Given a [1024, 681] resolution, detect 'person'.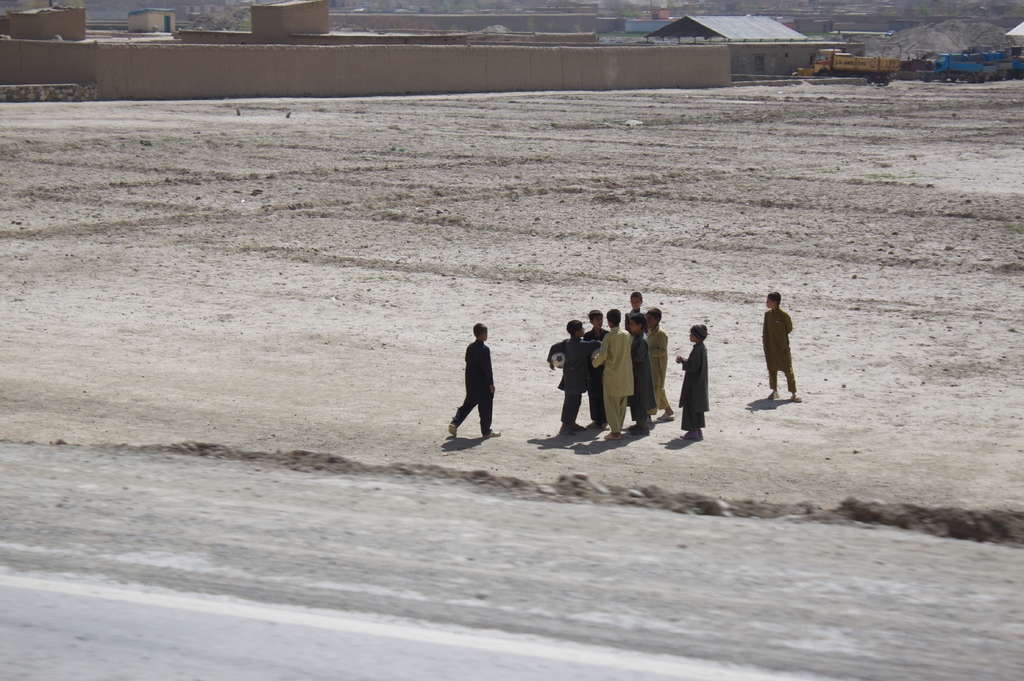
box(624, 311, 655, 442).
